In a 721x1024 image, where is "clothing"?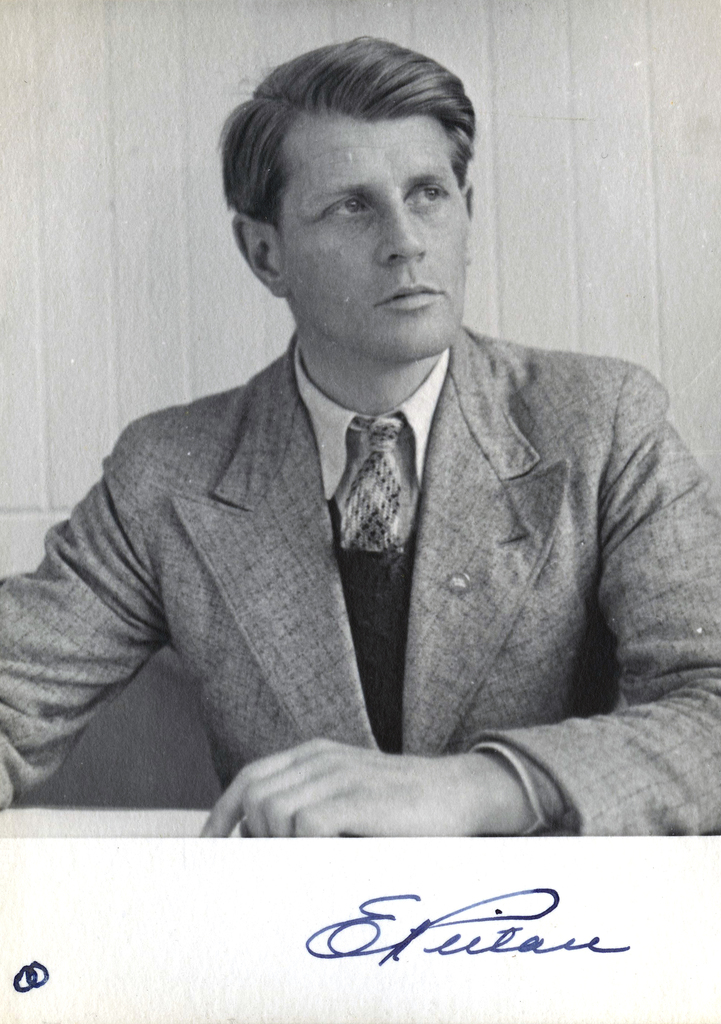
detection(58, 350, 696, 803).
